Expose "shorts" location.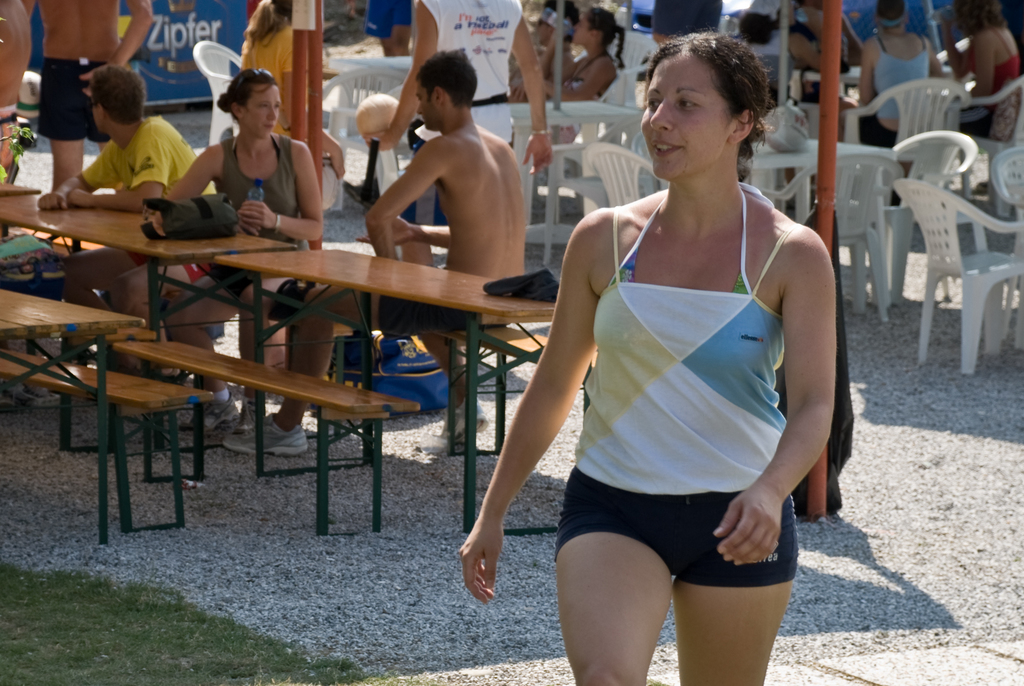
Exposed at Rect(856, 118, 897, 148).
